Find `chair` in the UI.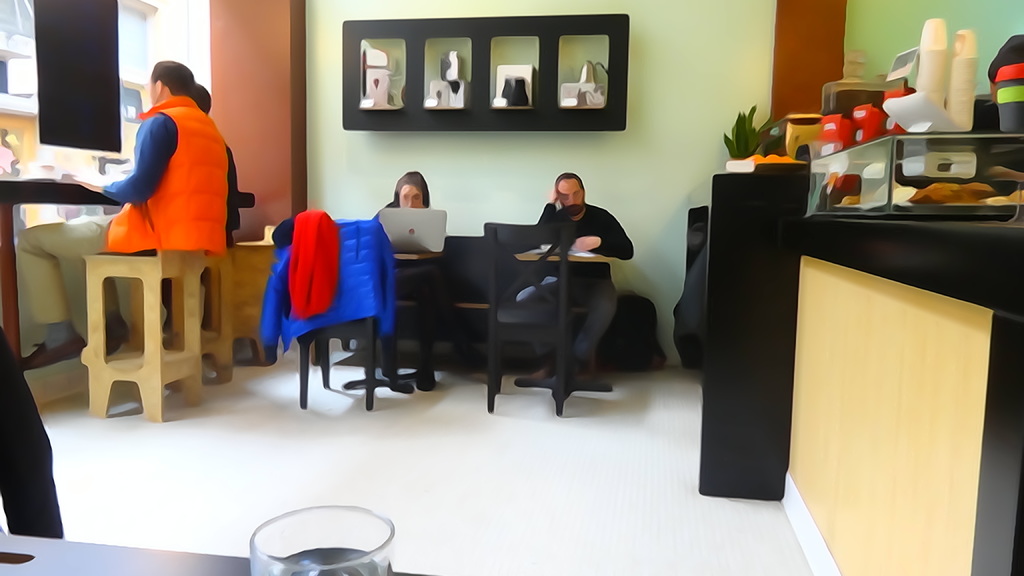
UI element at [479,221,572,414].
